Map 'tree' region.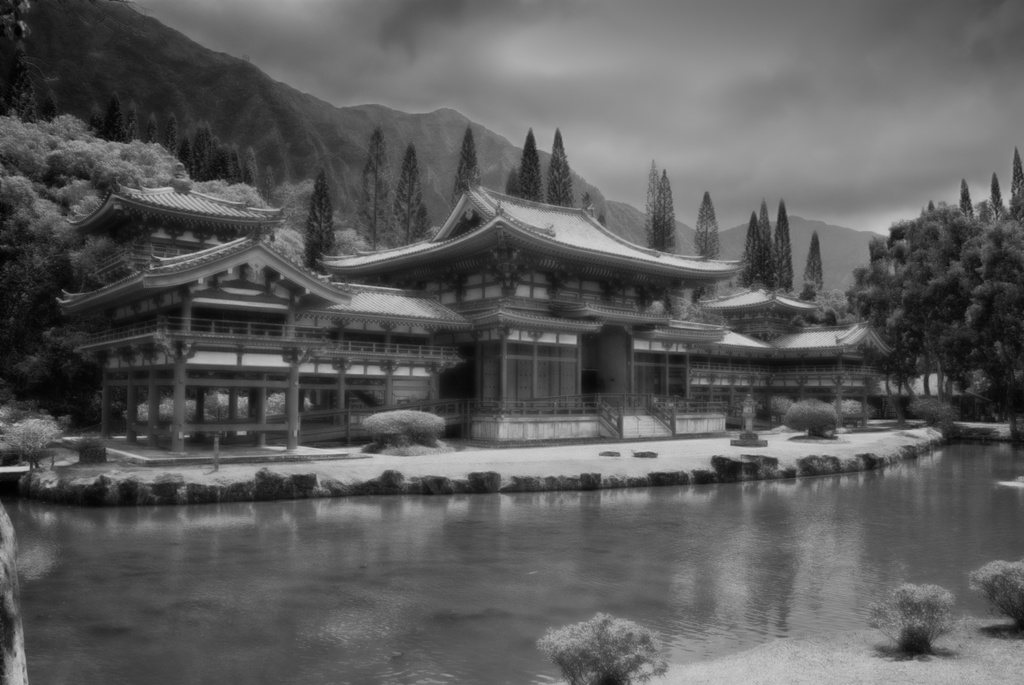
Mapped to [x1=576, y1=193, x2=593, y2=221].
